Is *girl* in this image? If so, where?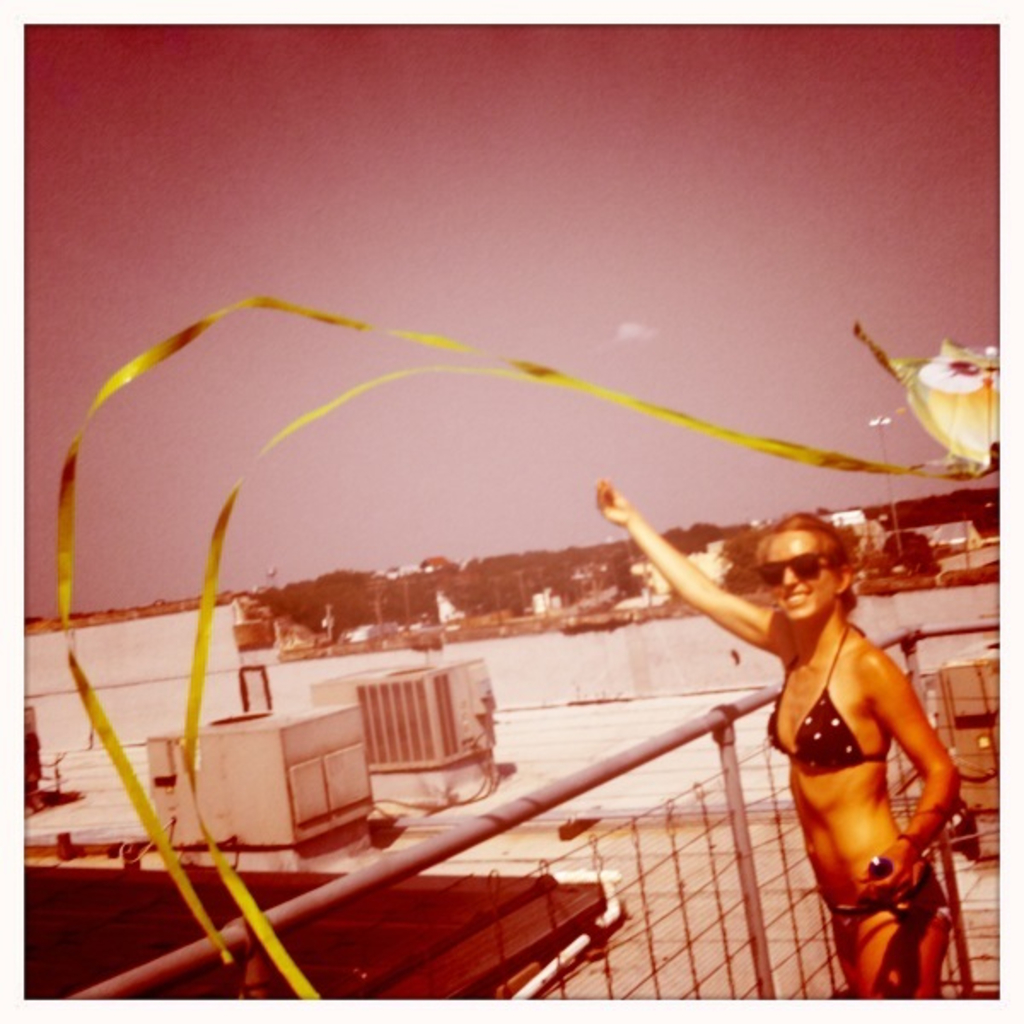
Yes, at left=596, top=474, right=959, bottom=998.
